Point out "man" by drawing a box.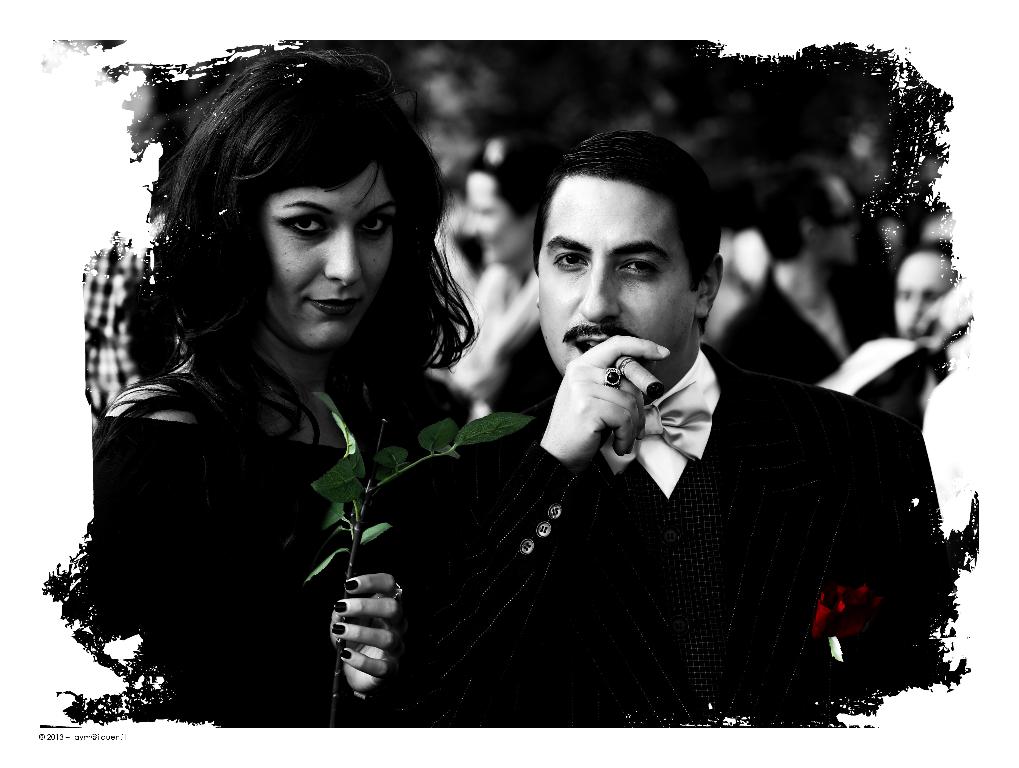
pyautogui.locateOnScreen(379, 127, 939, 729).
